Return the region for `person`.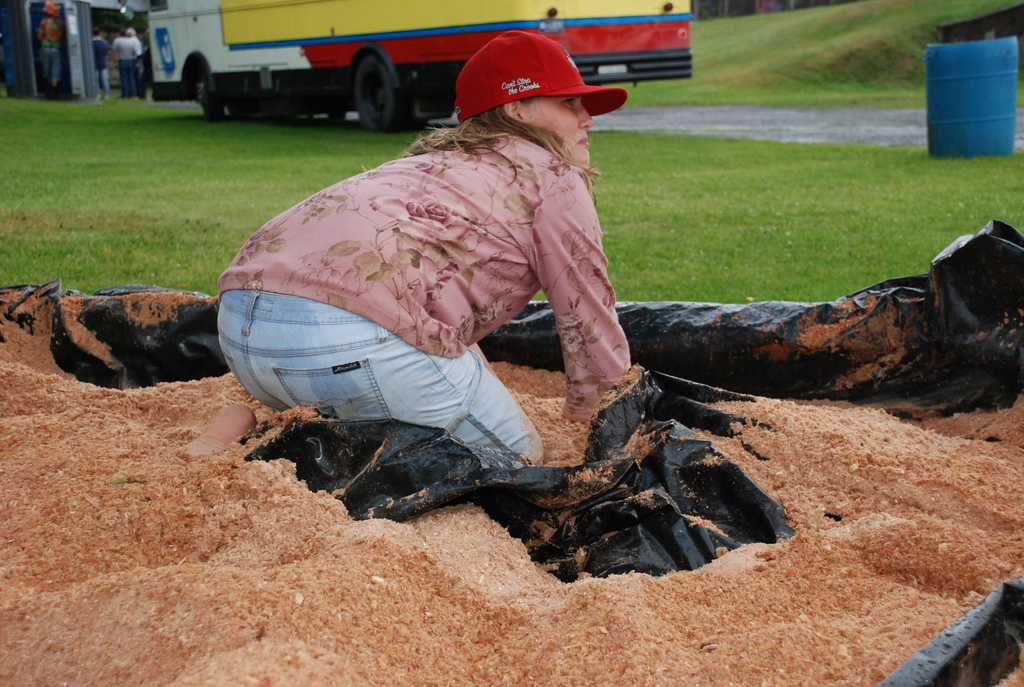
bbox=(37, 5, 61, 93).
